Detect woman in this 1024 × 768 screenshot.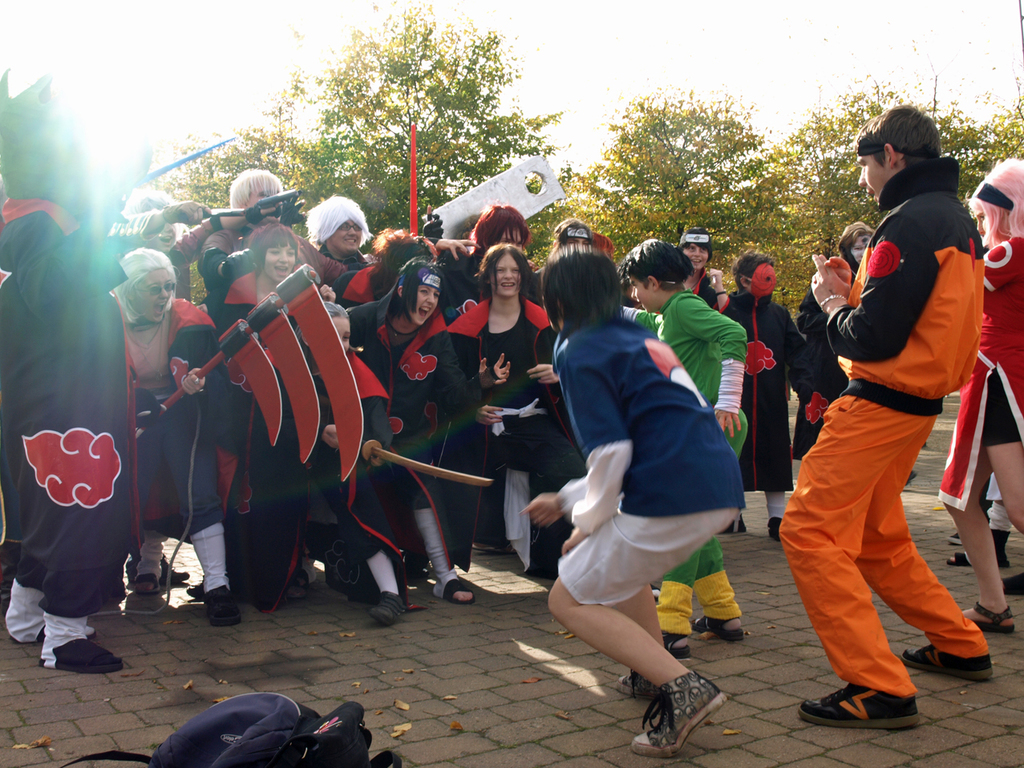
Detection: <bbox>104, 247, 235, 621</bbox>.
